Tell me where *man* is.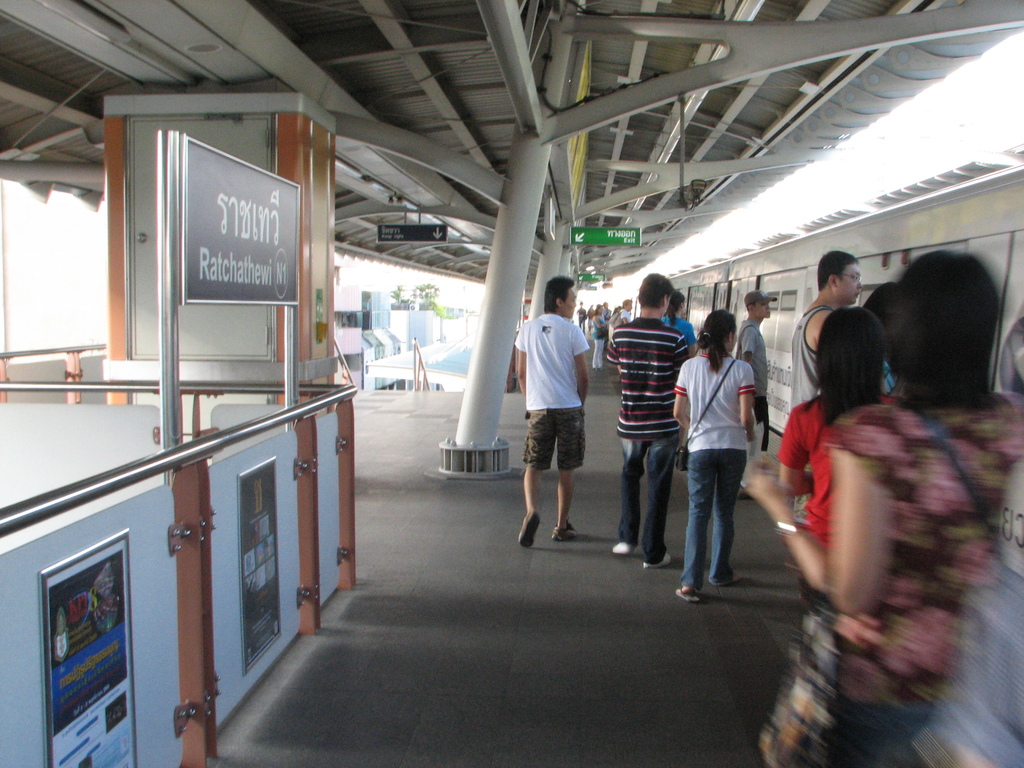
*man* is at x1=520, y1=275, x2=598, y2=563.
